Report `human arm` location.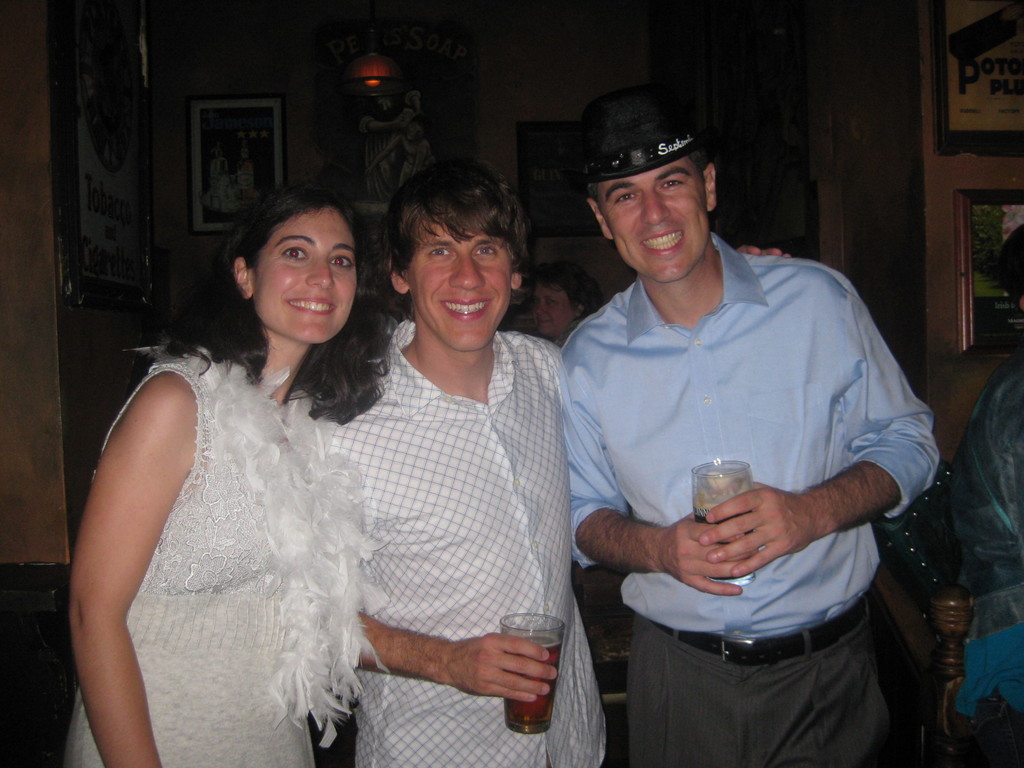
Report: 697, 278, 940, 582.
